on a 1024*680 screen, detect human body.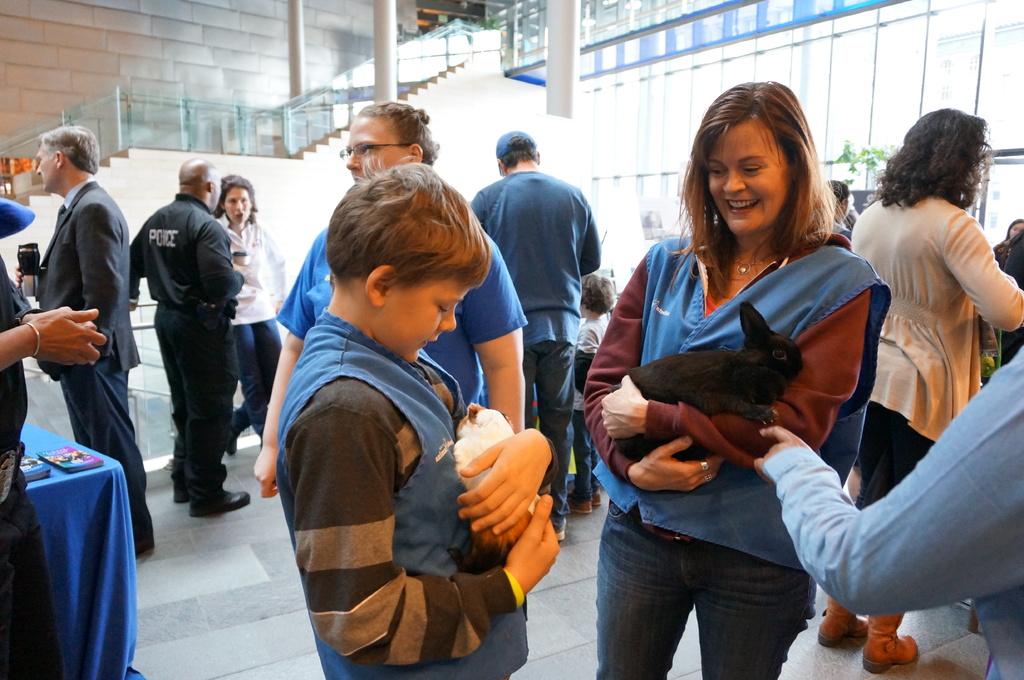
BBox(992, 216, 1023, 277).
